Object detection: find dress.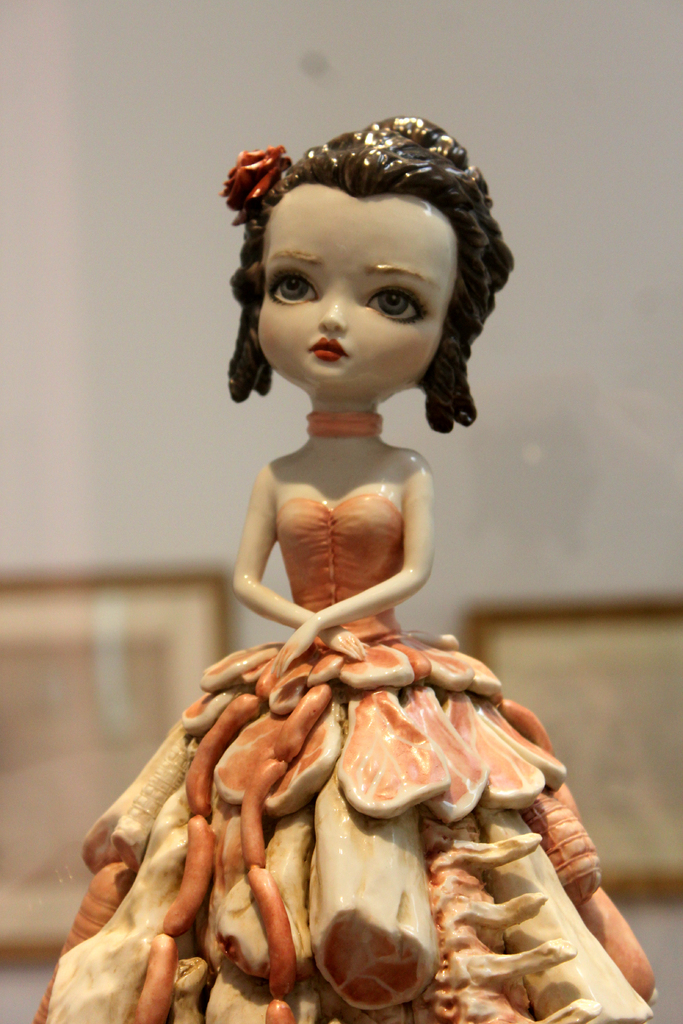
29 490 663 1023.
